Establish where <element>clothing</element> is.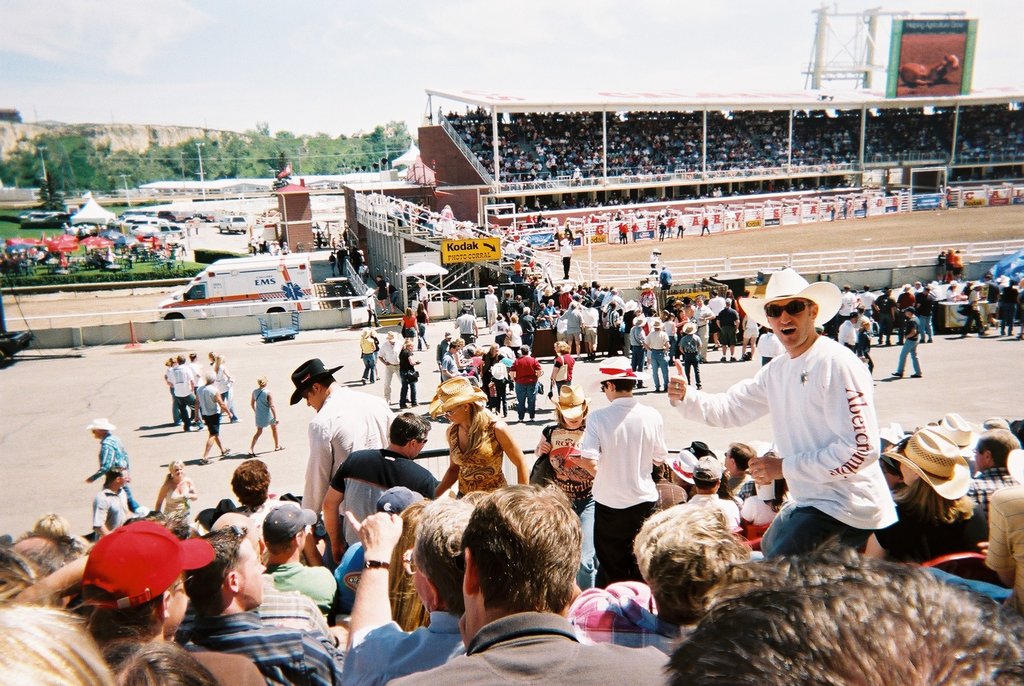
Established at [255, 587, 330, 642].
